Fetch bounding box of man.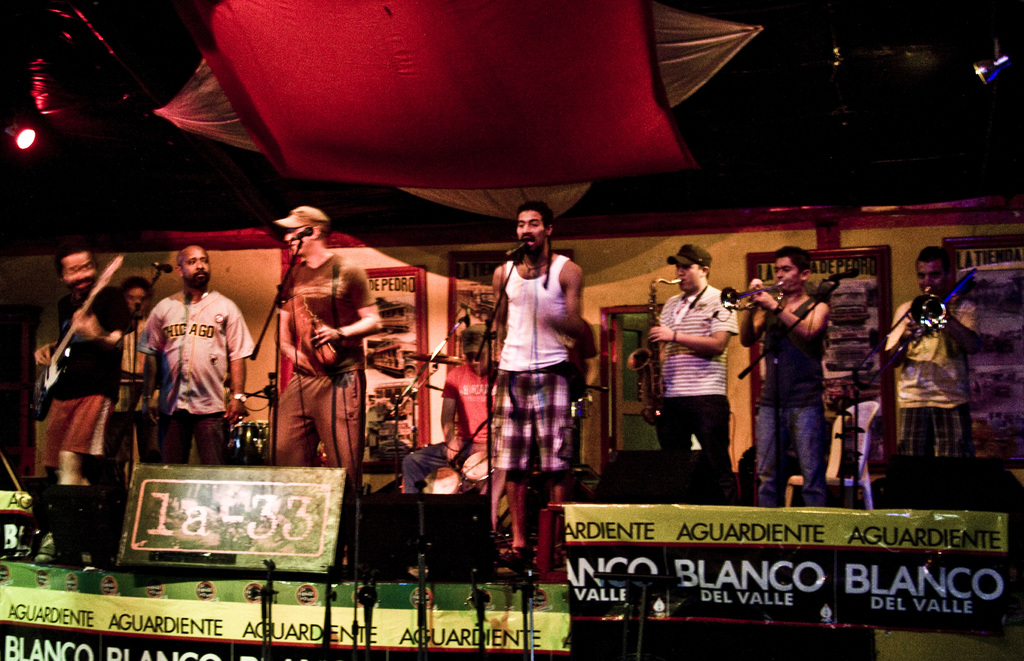
Bbox: region(481, 194, 597, 564).
